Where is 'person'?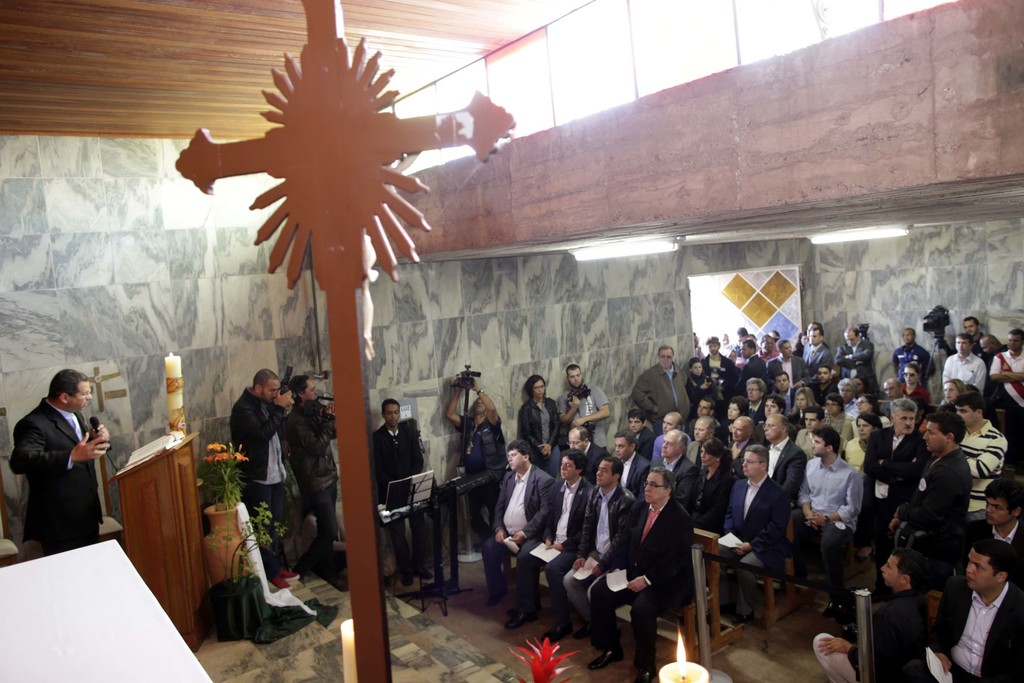
833, 322, 877, 388.
